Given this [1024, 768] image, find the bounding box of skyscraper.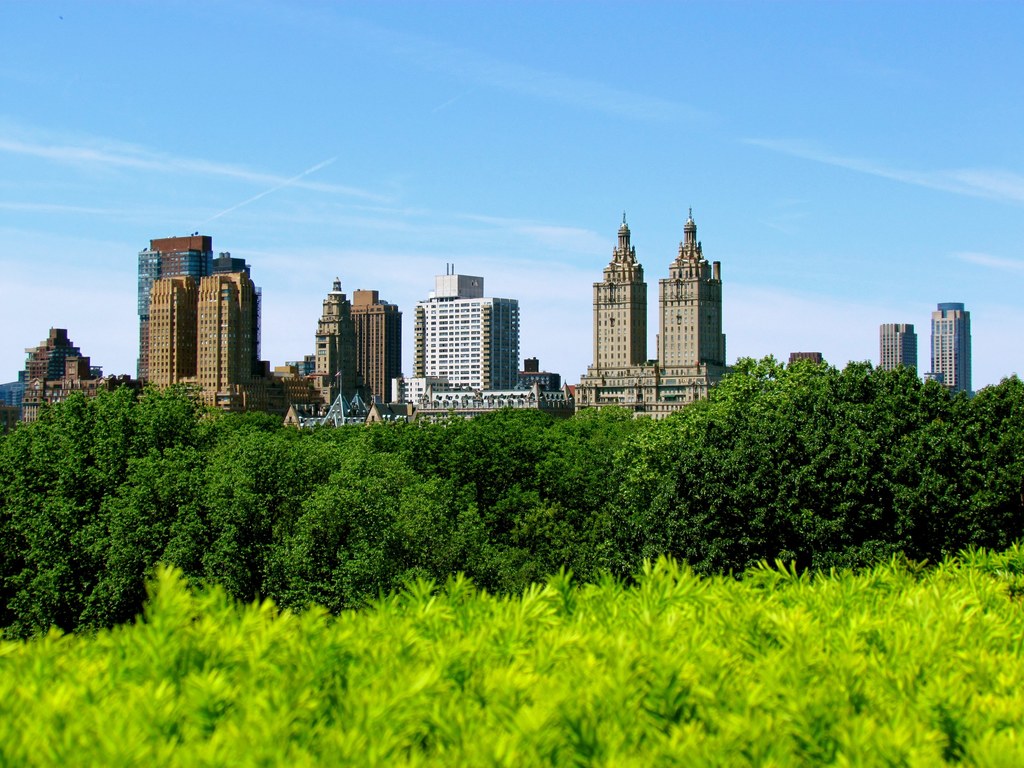
<bbox>391, 258, 538, 415</bbox>.
